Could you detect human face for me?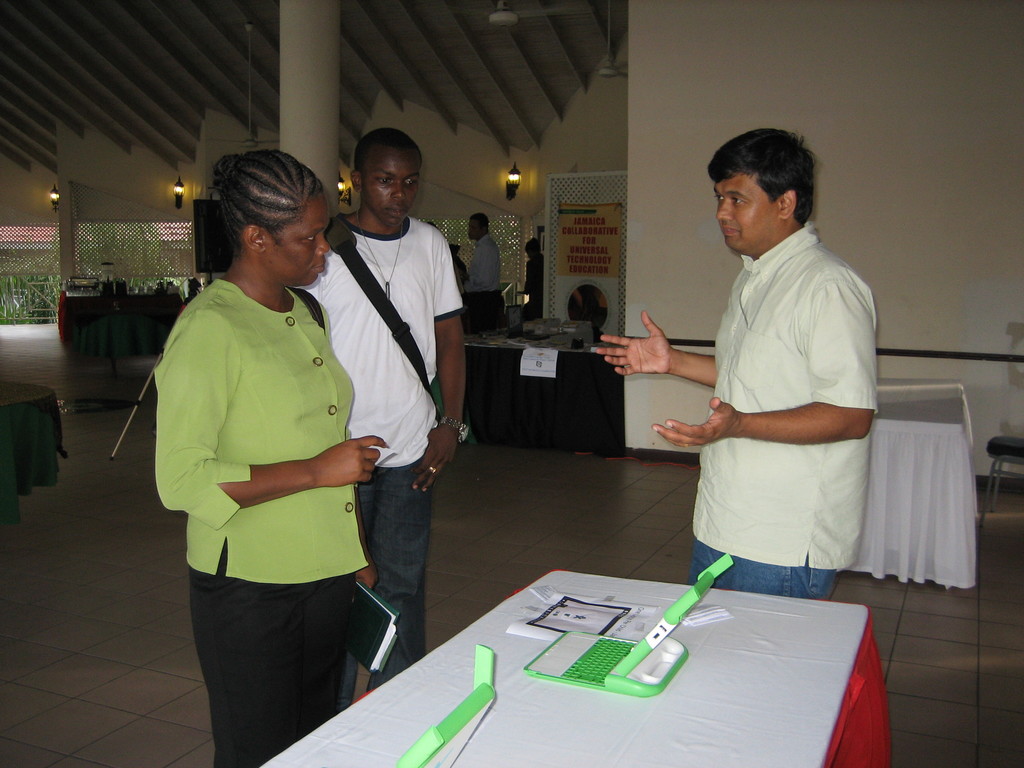
Detection result: region(264, 196, 333, 291).
